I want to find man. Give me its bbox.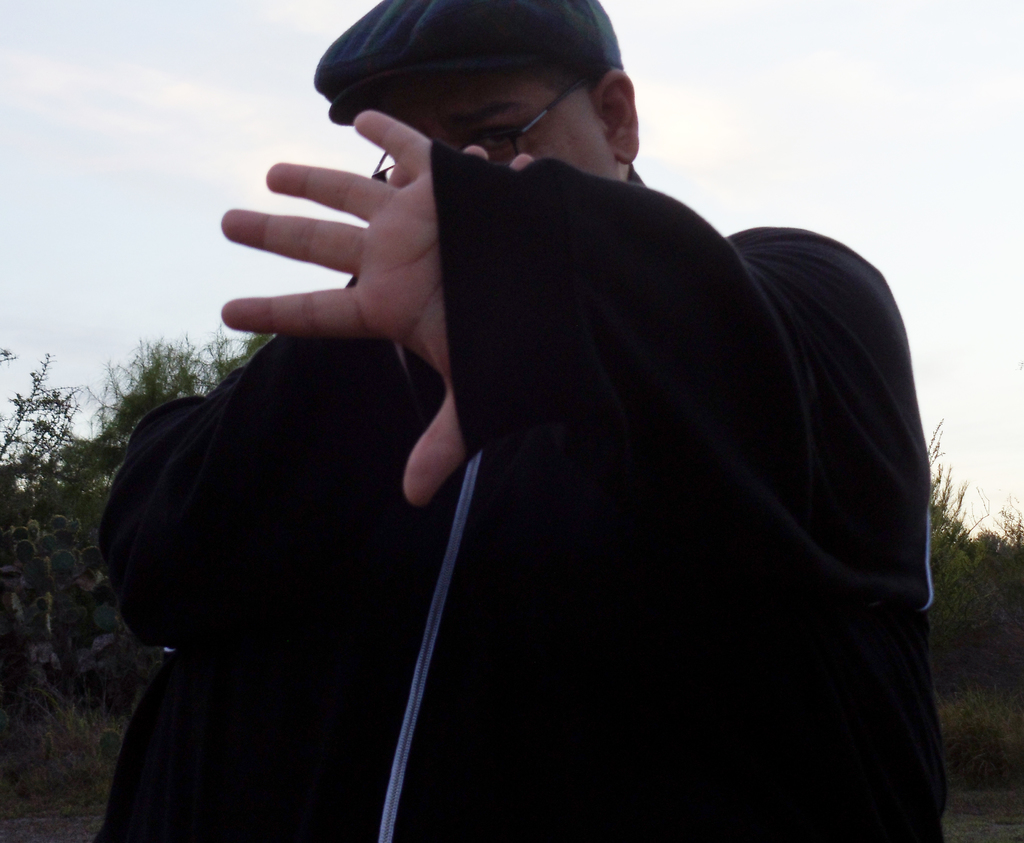
left=92, top=0, right=955, bottom=842.
